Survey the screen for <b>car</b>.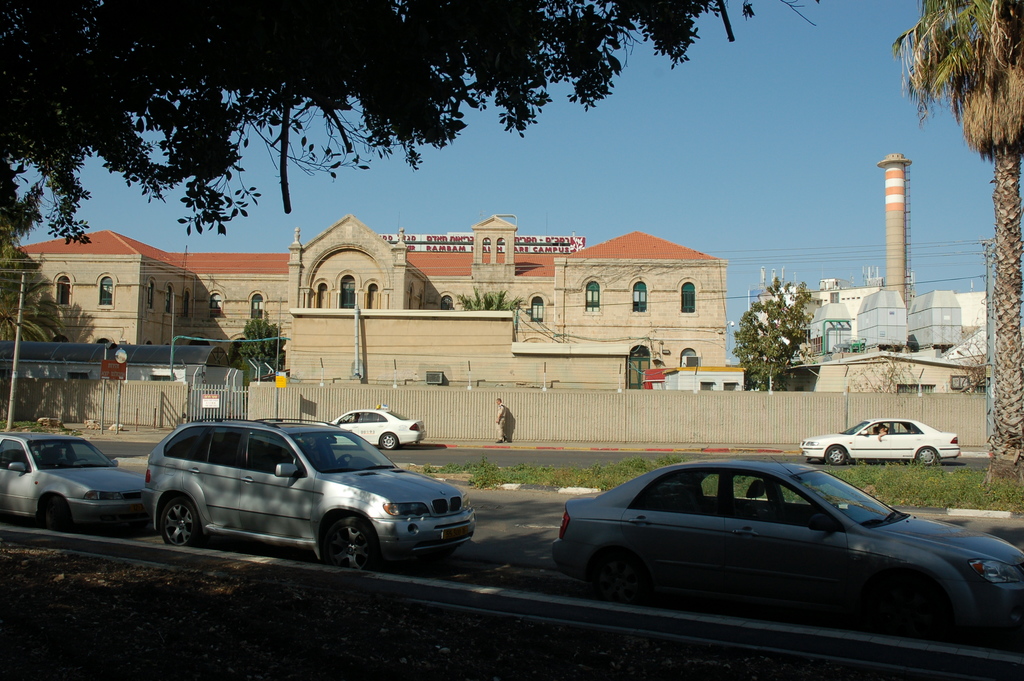
Survey found: [x1=314, y1=400, x2=428, y2=447].
